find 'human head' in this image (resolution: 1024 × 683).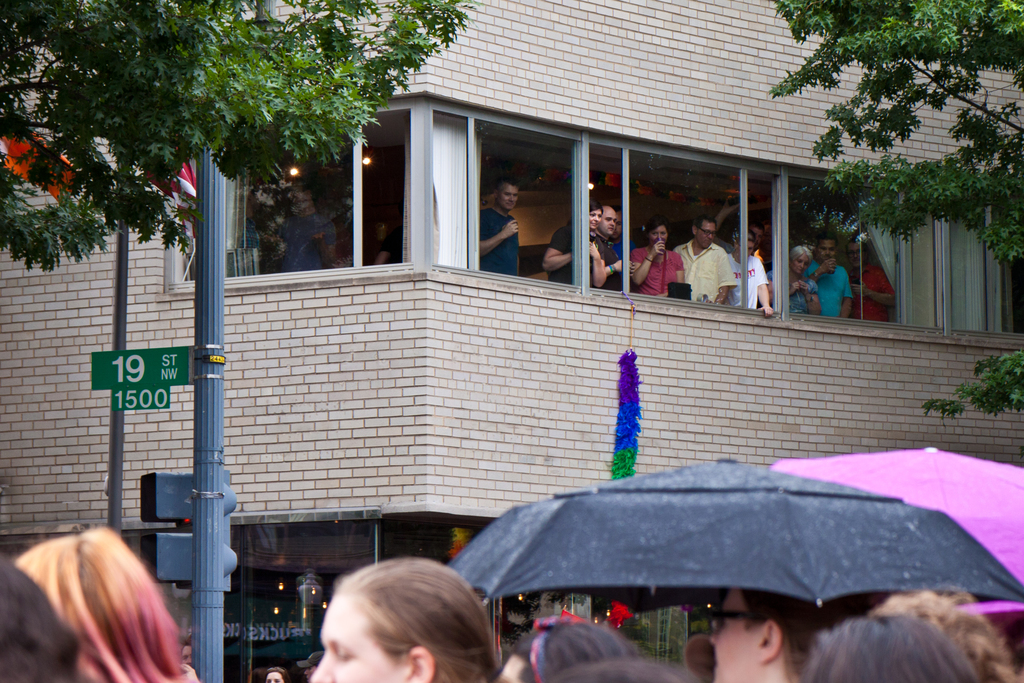
bbox(788, 247, 813, 274).
